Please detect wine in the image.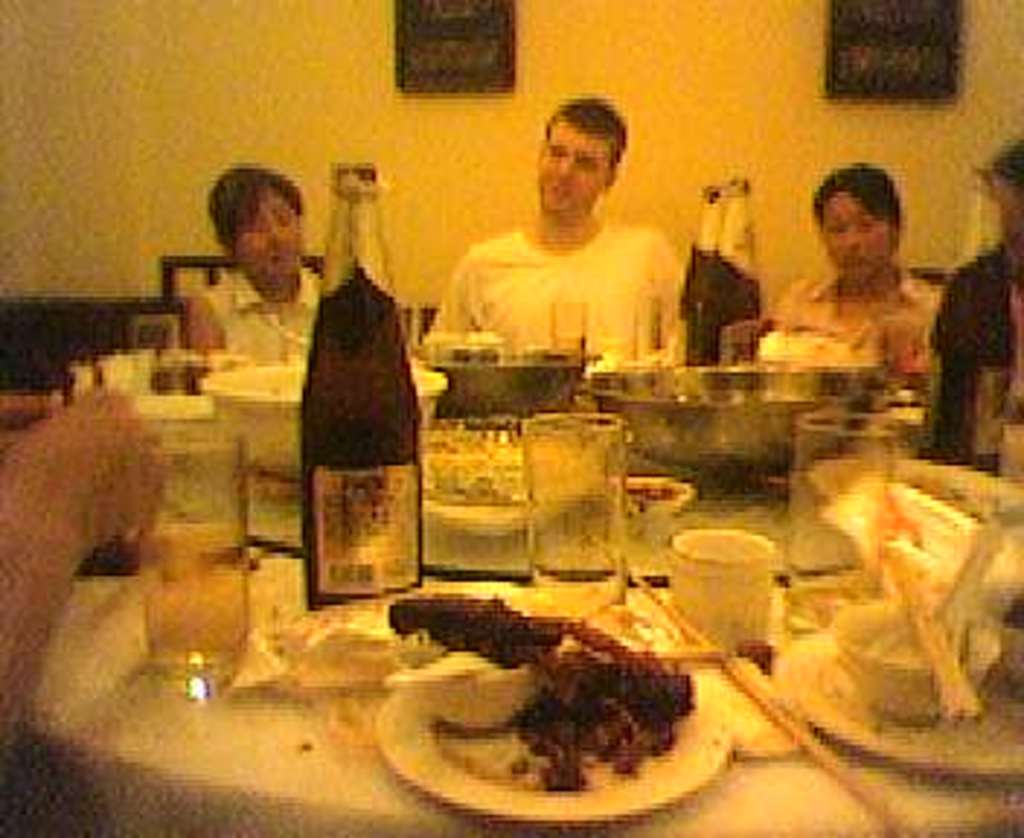
x1=273 y1=157 x2=439 y2=661.
